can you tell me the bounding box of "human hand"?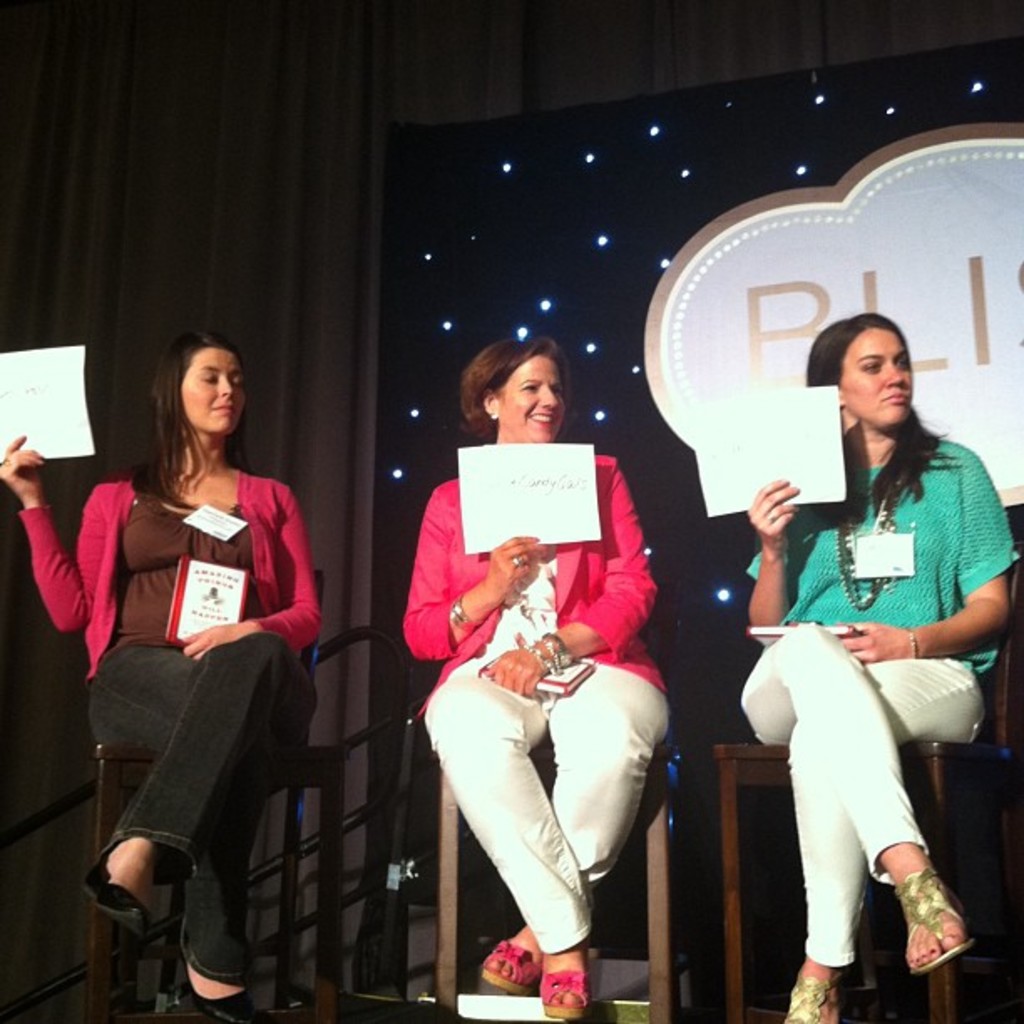
crop(181, 614, 243, 666).
